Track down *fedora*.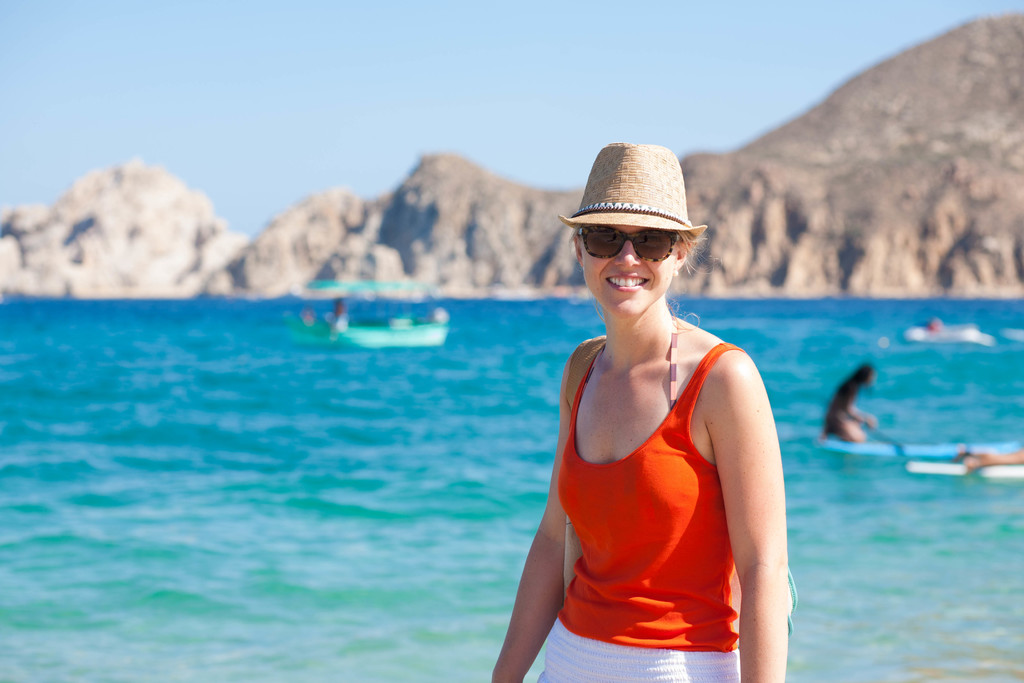
Tracked to Rect(559, 136, 708, 231).
